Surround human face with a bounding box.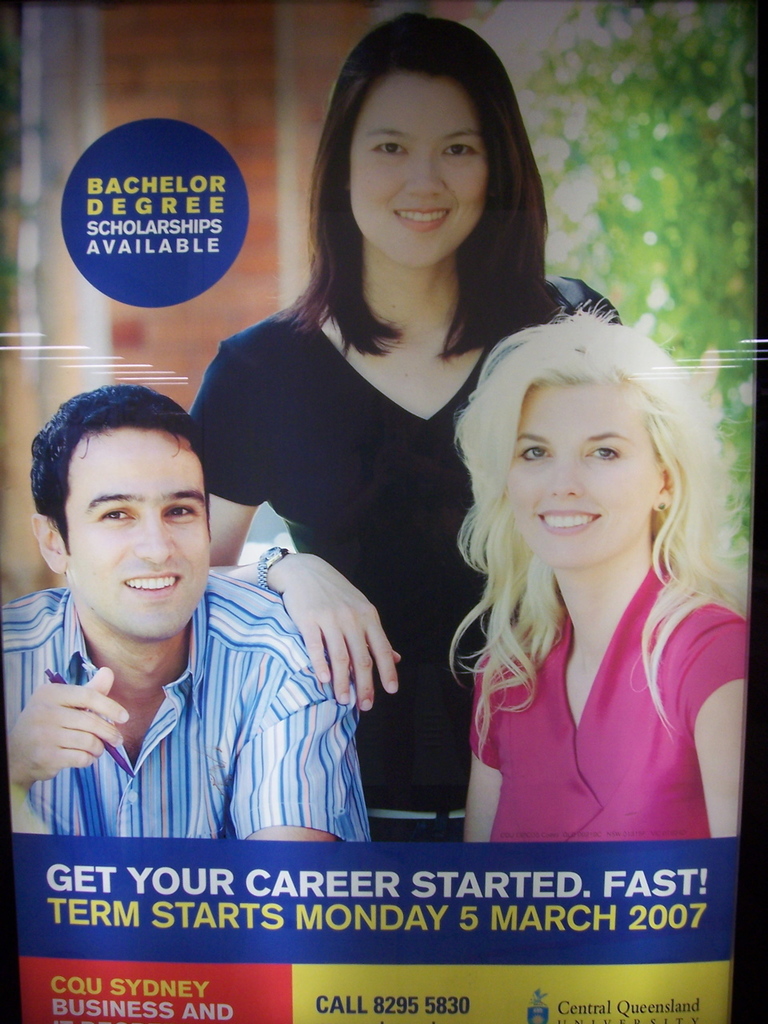
pyautogui.locateOnScreen(59, 420, 218, 636).
